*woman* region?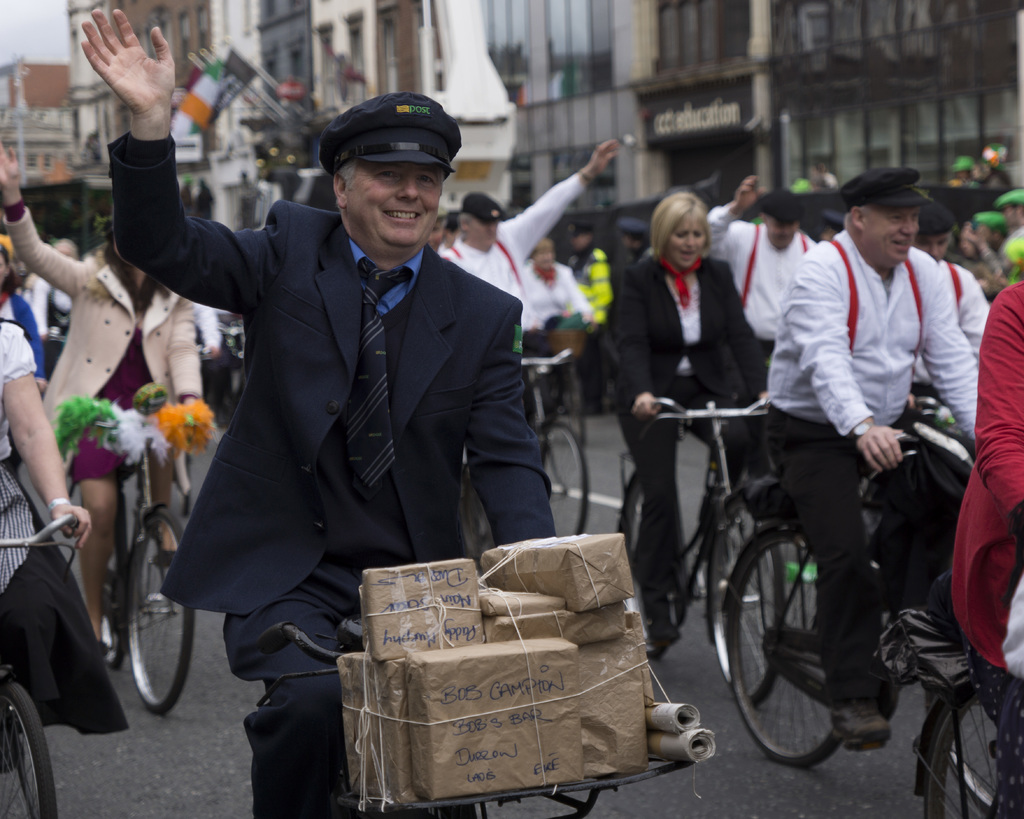
(515, 237, 596, 397)
